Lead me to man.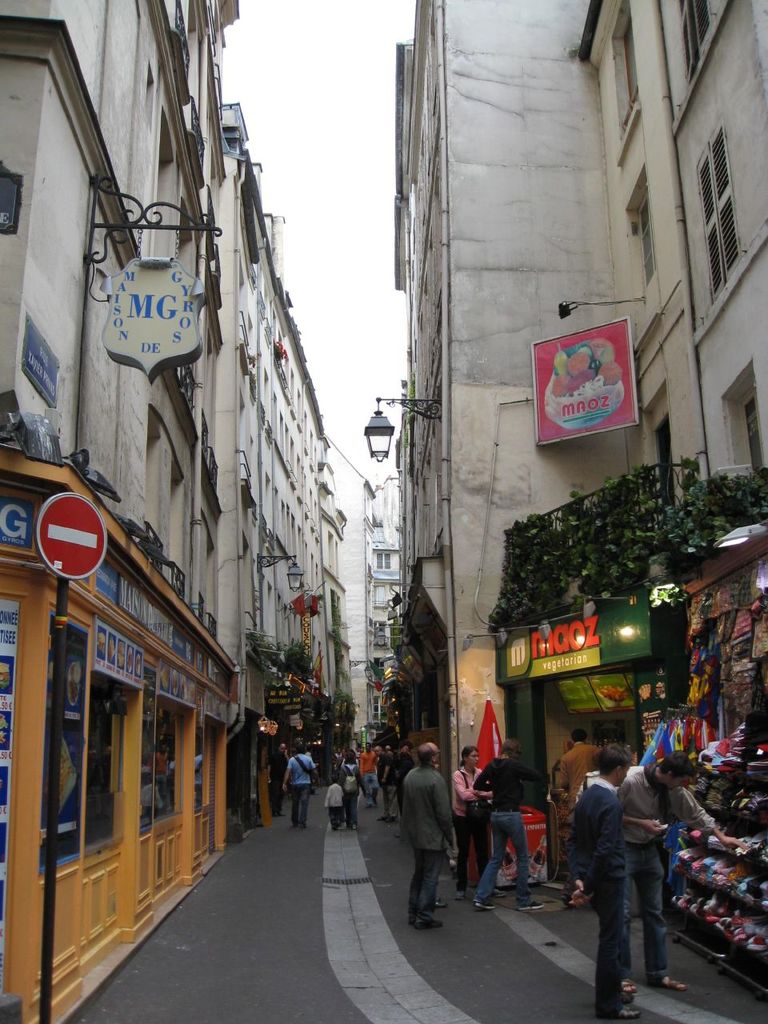
Lead to {"x1": 609, "y1": 749, "x2": 748, "y2": 999}.
